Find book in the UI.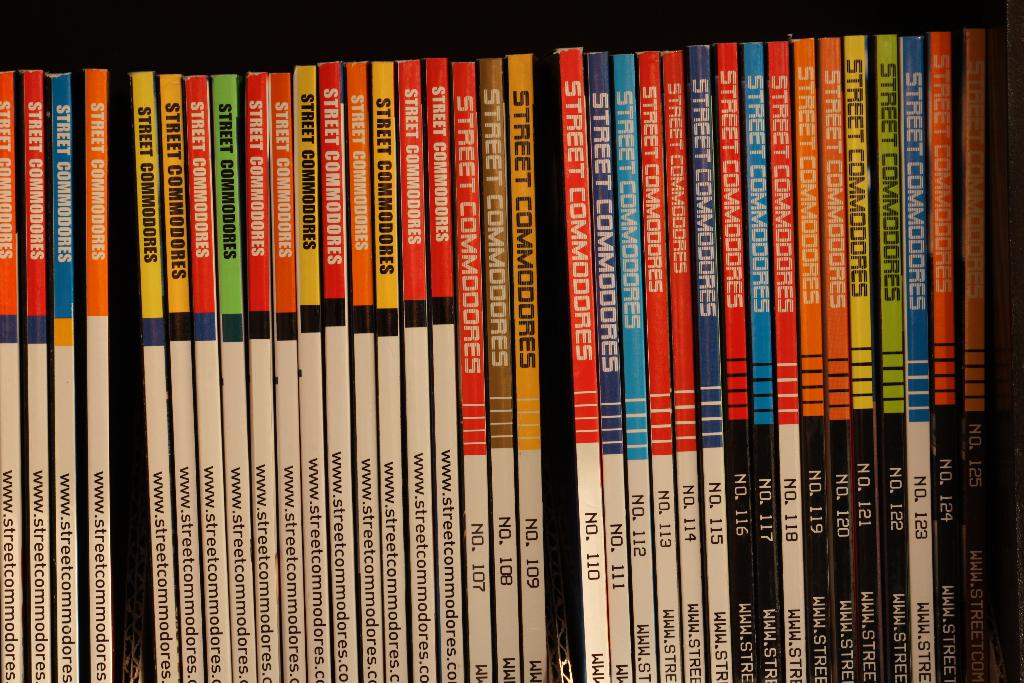
UI element at x1=246, y1=68, x2=276, y2=682.
